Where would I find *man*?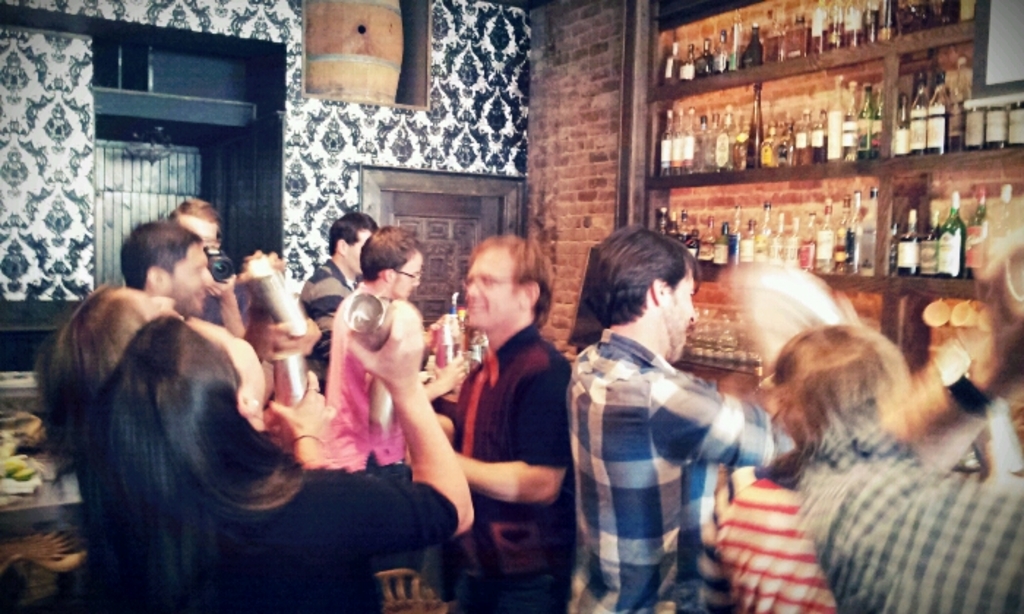
At pyautogui.locateOnScreen(118, 219, 319, 368).
